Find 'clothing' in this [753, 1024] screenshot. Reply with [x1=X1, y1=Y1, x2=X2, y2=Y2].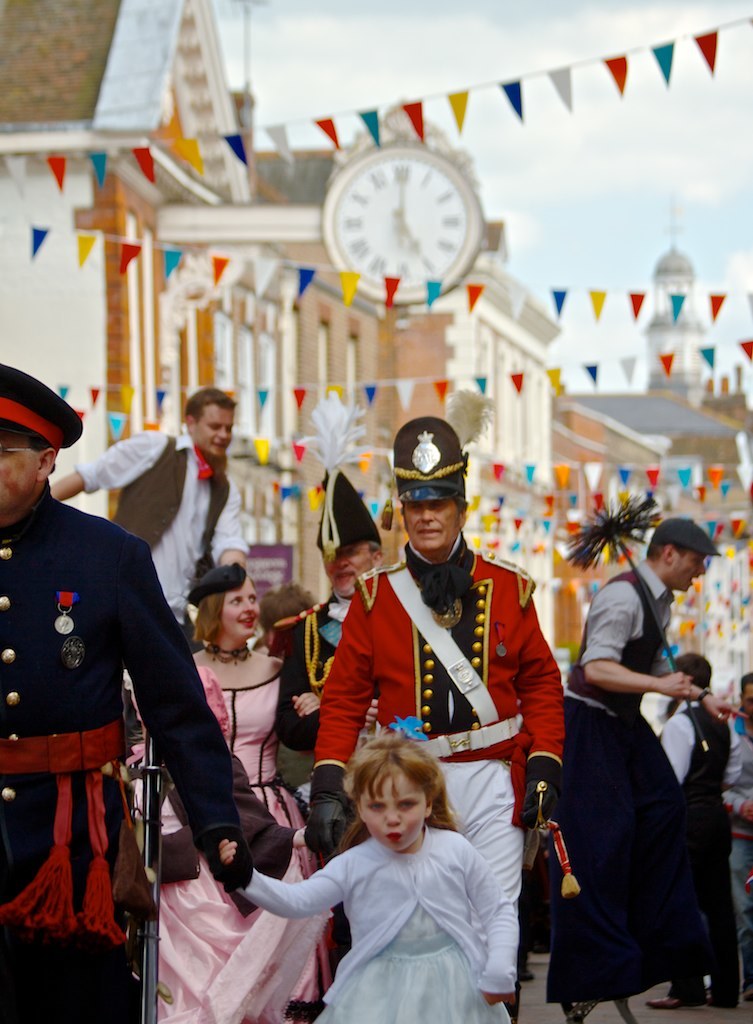
[x1=656, y1=693, x2=738, y2=996].
